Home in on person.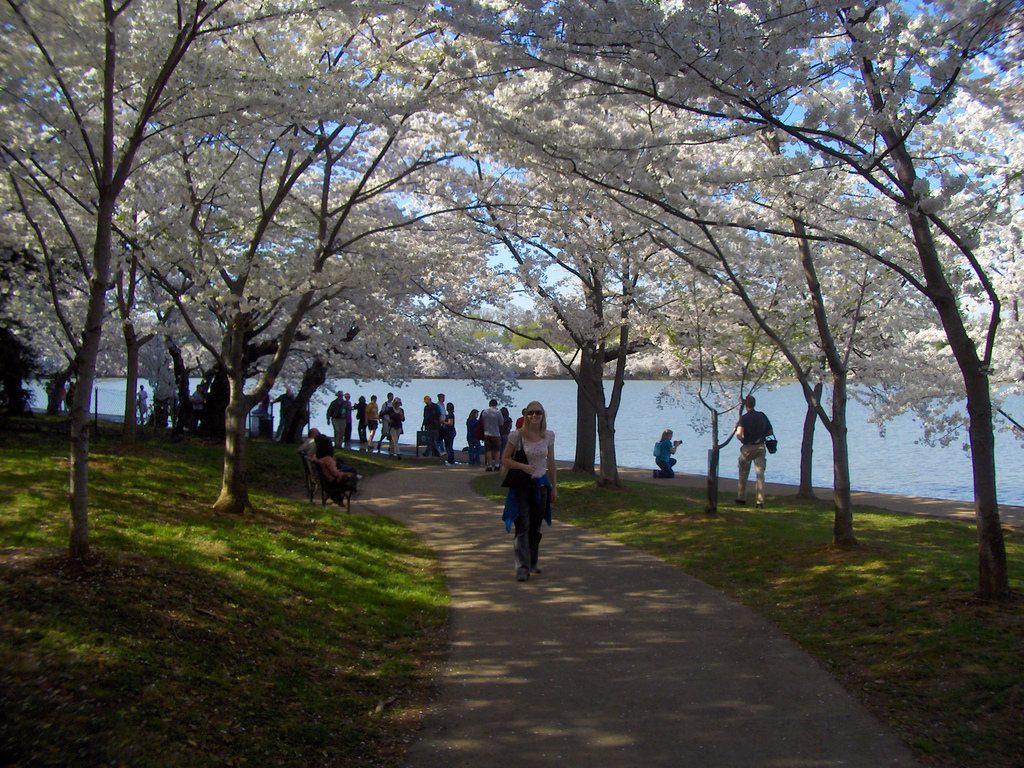
Homed in at {"left": 734, "top": 393, "right": 779, "bottom": 511}.
